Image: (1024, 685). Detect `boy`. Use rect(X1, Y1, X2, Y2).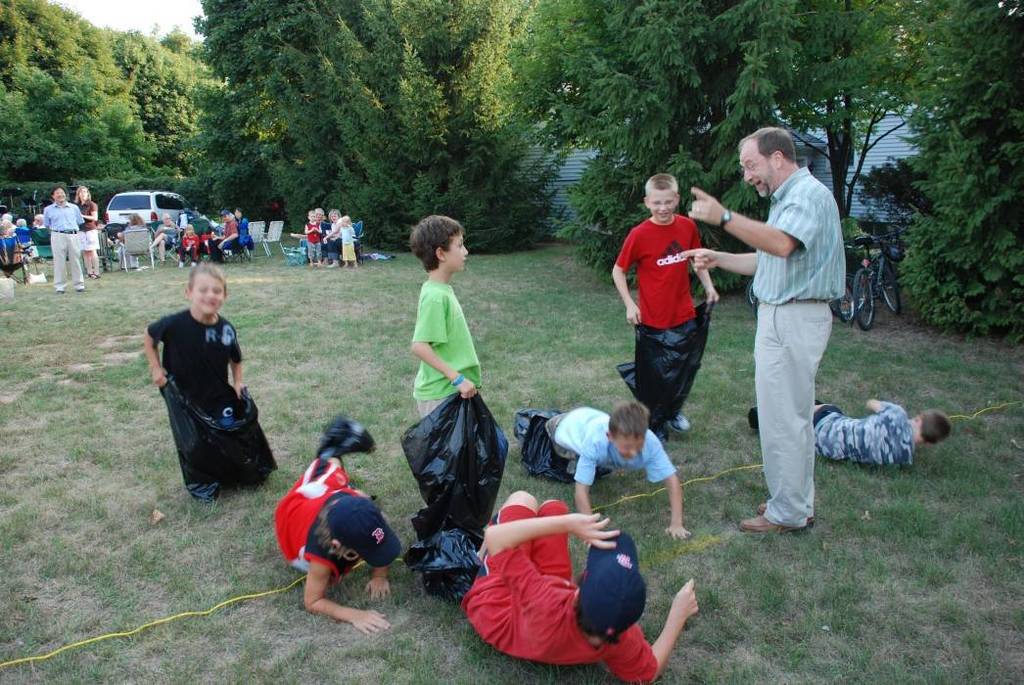
rect(611, 169, 719, 434).
